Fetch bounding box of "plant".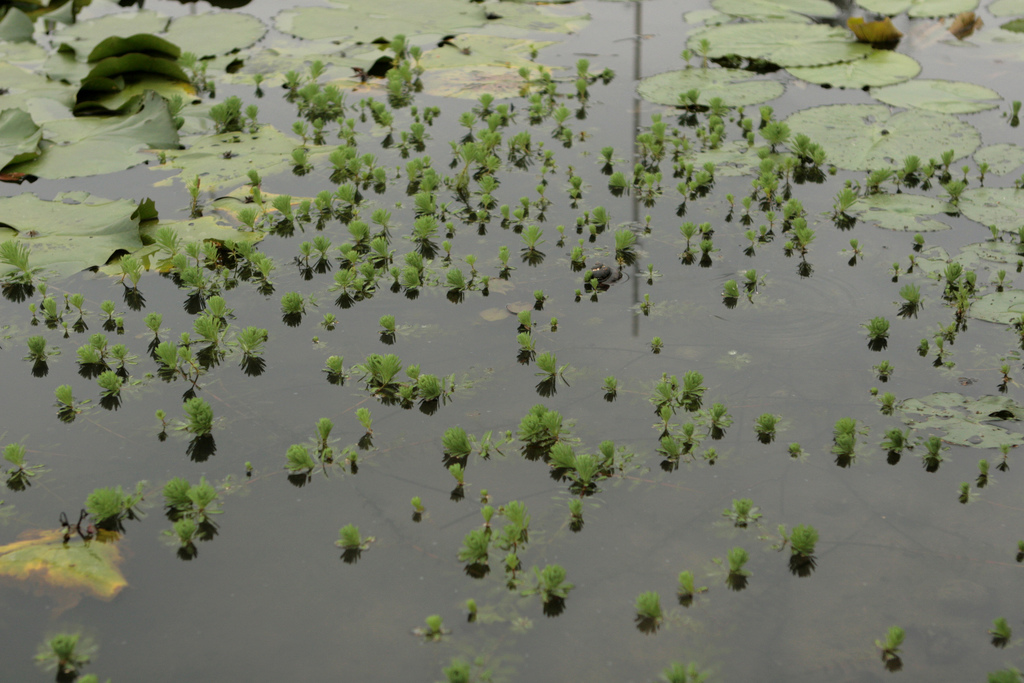
Bbox: Rect(513, 332, 532, 357).
